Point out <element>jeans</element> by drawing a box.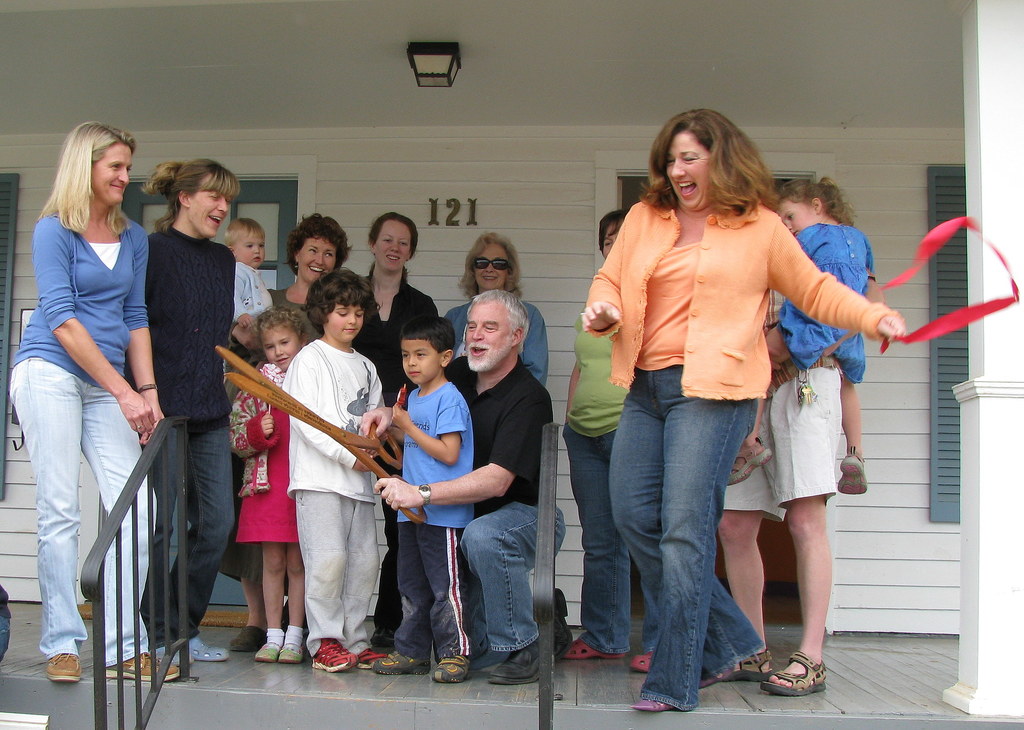
left=612, top=363, right=761, bottom=714.
